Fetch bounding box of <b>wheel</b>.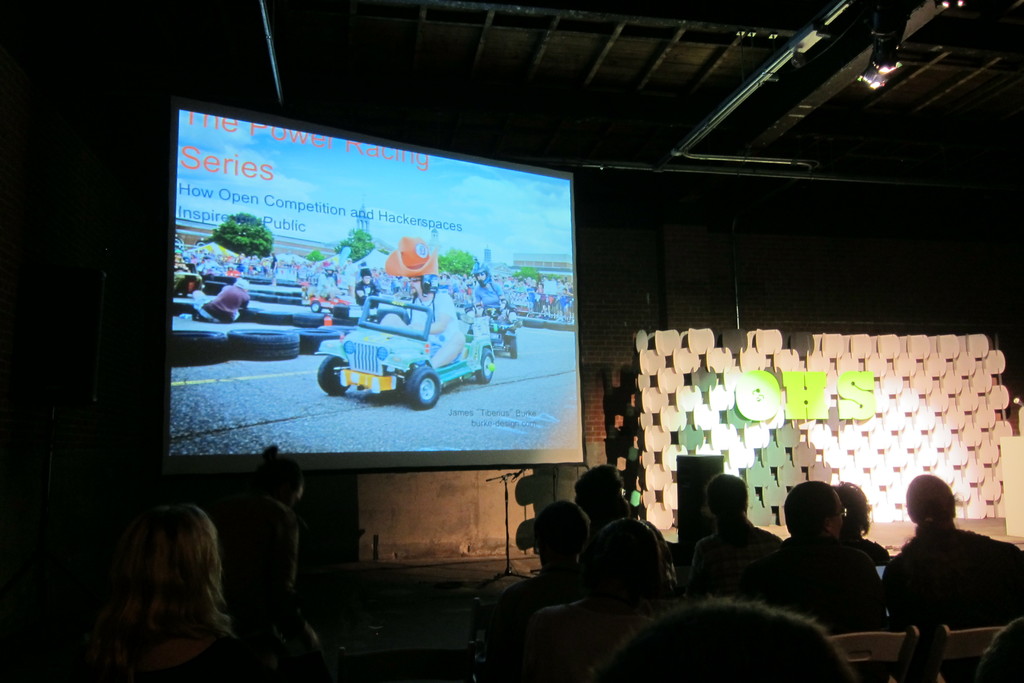
Bbox: BBox(402, 365, 438, 415).
